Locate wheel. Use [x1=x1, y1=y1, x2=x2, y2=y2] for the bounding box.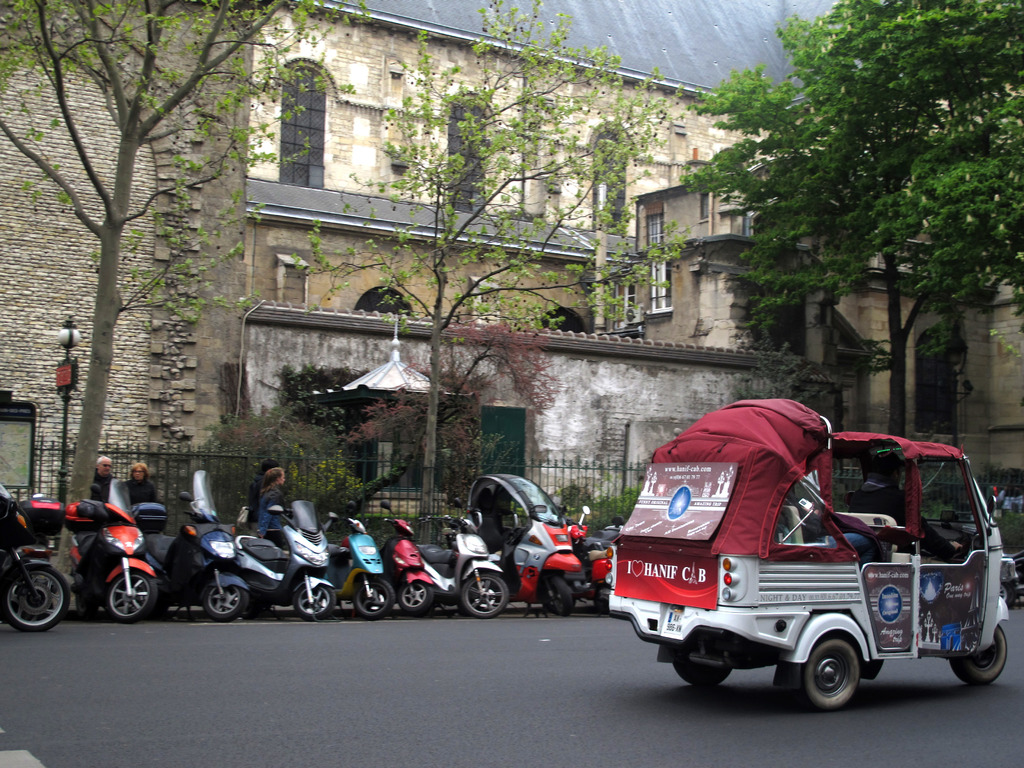
[x1=950, y1=623, x2=1011, y2=687].
